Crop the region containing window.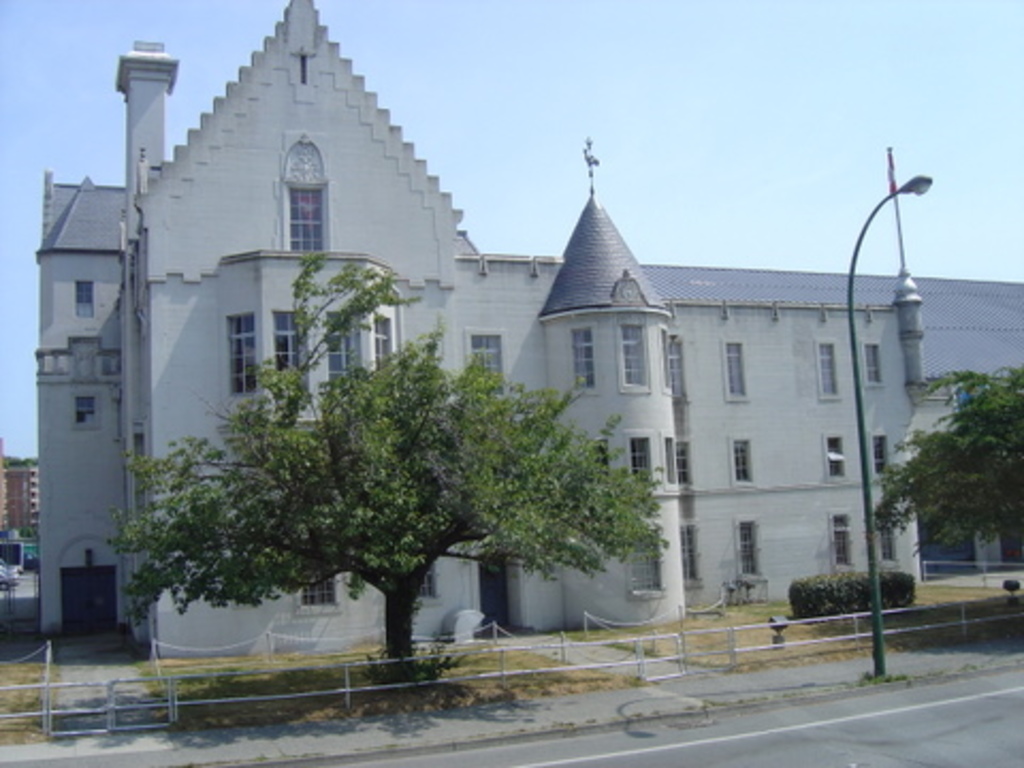
Crop region: rect(678, 527, 698, 580).
